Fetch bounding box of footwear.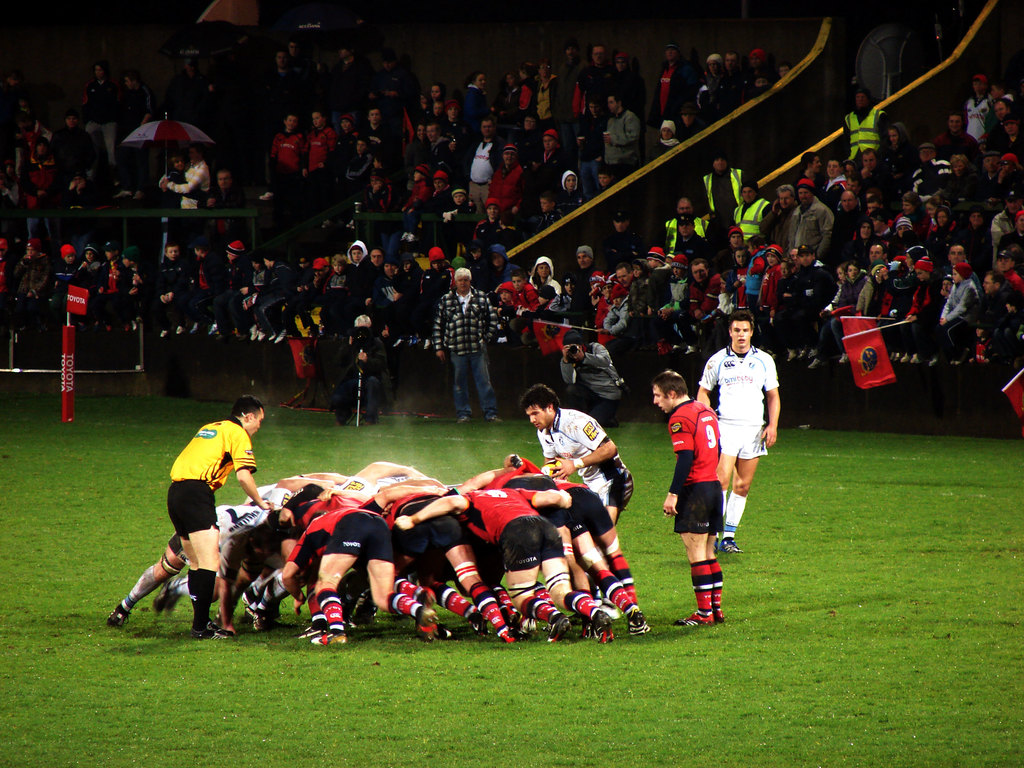
Bbox: 590:613:615:642.
